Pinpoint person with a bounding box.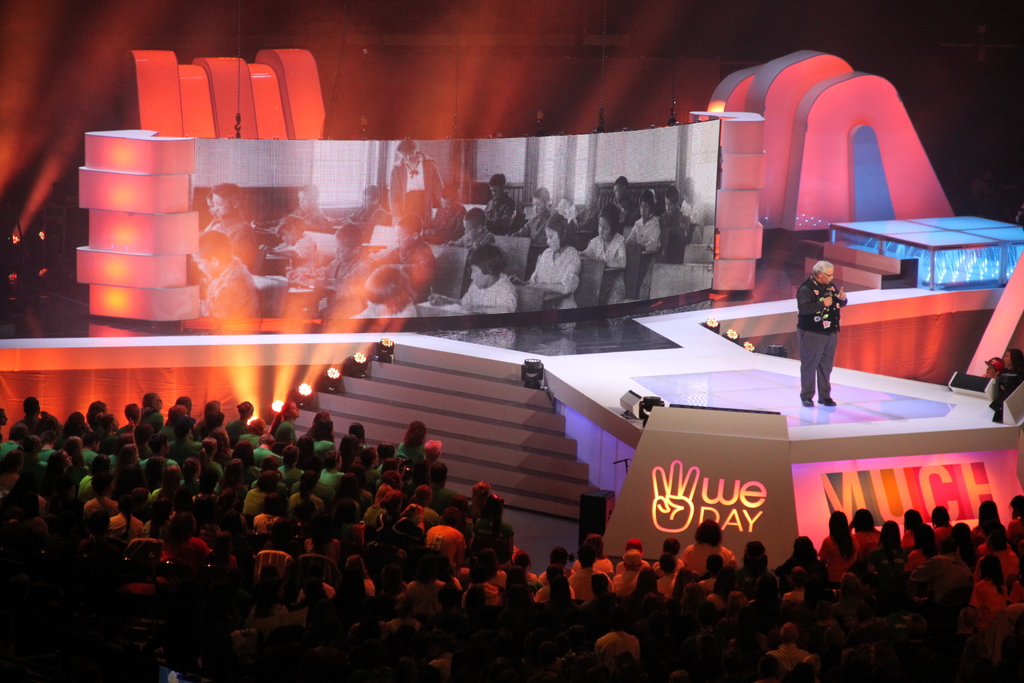
(left=602, top=620, right=643, bottom=668).
